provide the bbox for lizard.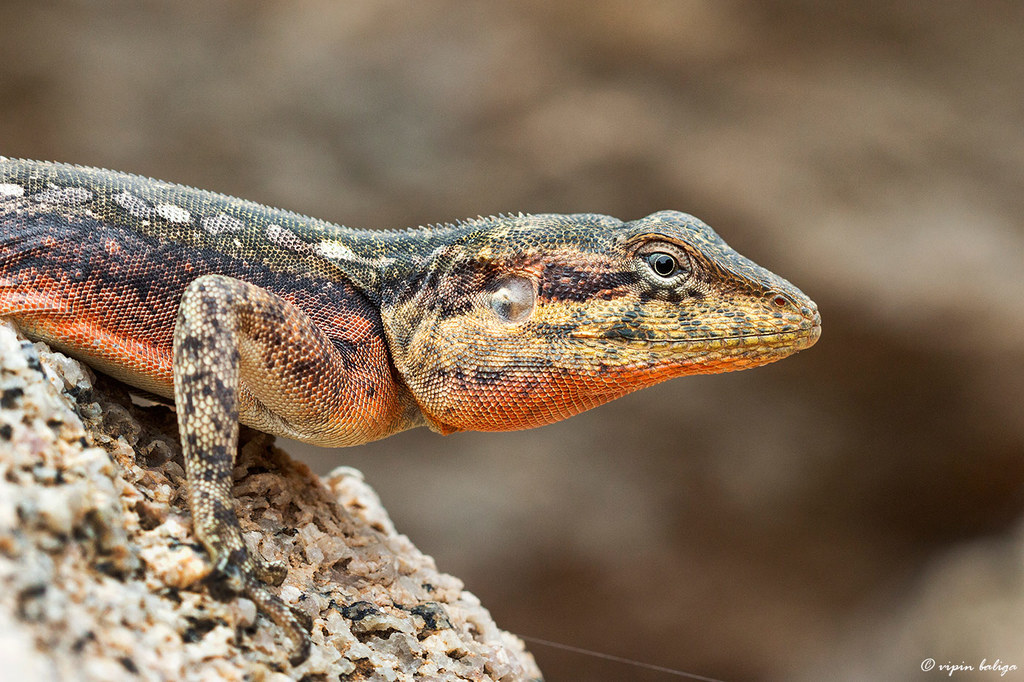
locate(0, 208, 790, 643).
